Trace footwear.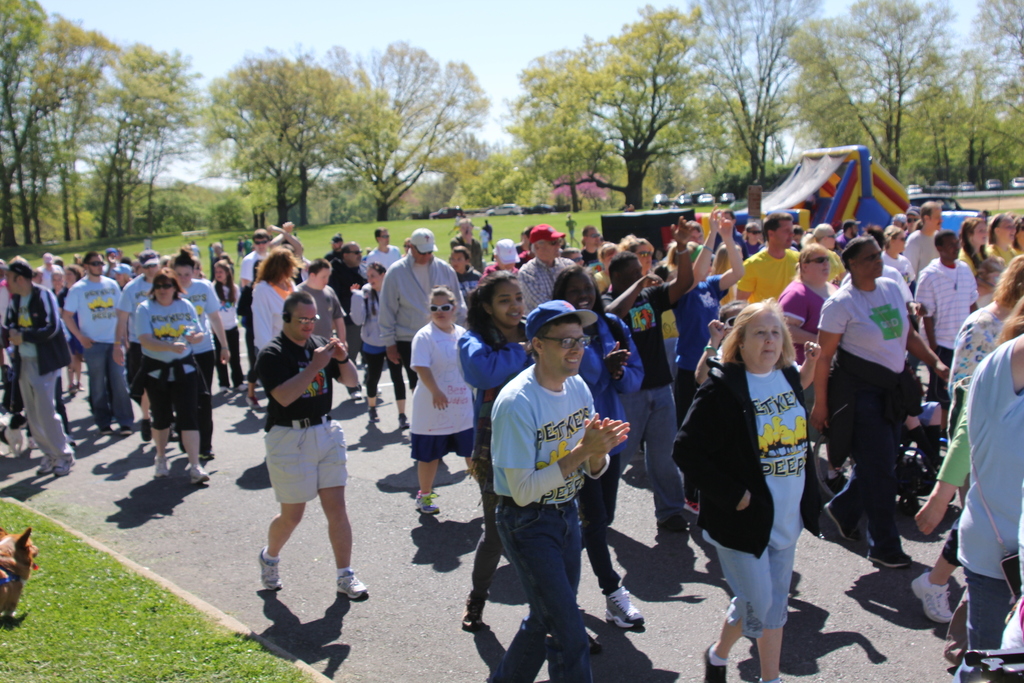
Traced to locate(248, 394, 260, 410).
